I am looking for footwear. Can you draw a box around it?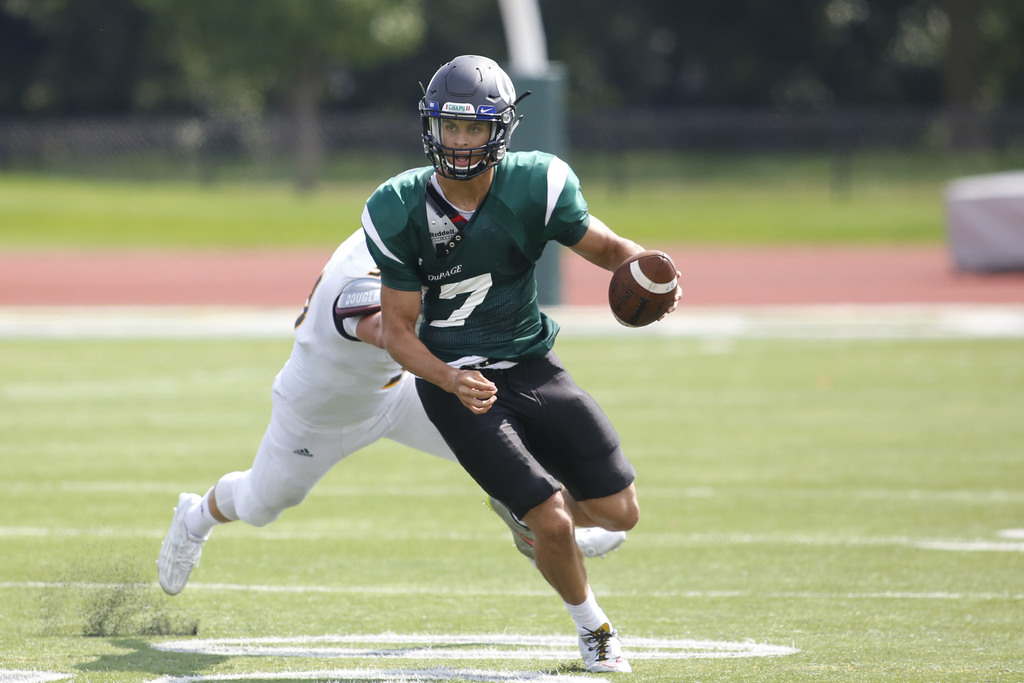
Sure, the bounding box is region(152, 500, 210, 604).
